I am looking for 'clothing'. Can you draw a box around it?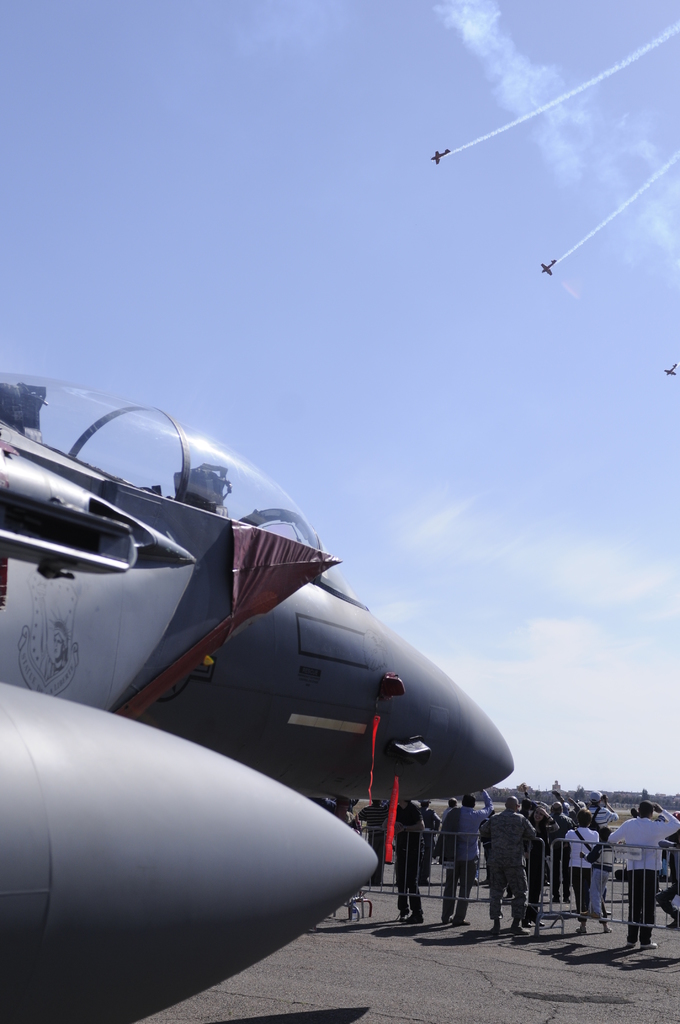
Sure, the bounding box is box=[438, 789, 496, 925].
